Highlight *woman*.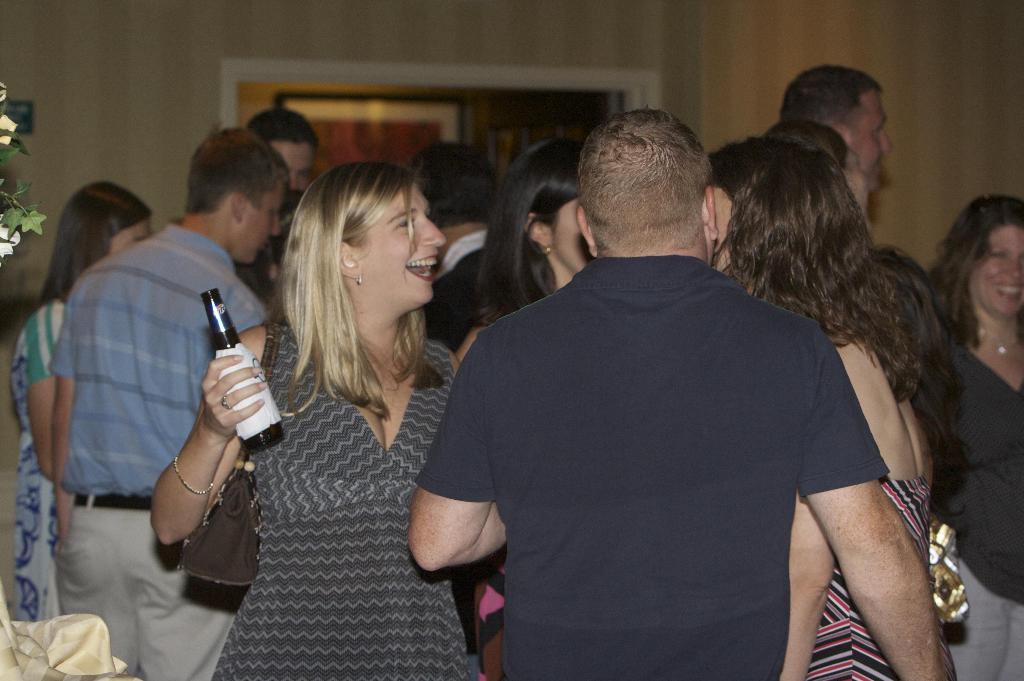
Highlighted region: bbox=(10, 176, 150, 617).
